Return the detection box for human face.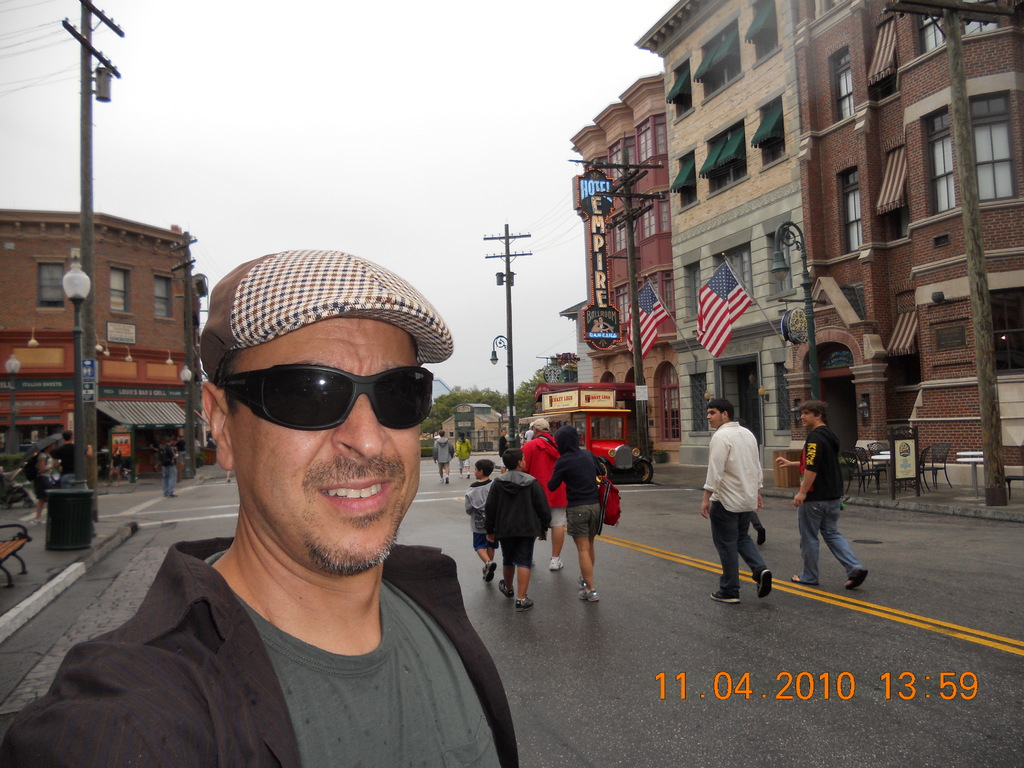
x1=800 y1=410 x2=812 y2=431.
